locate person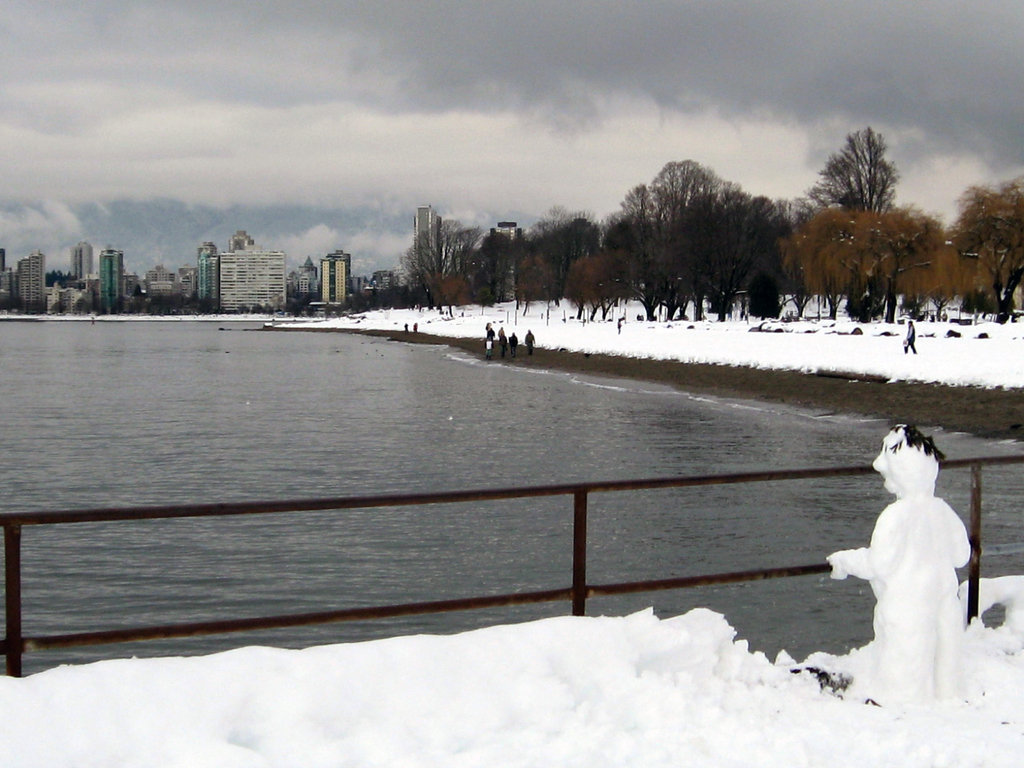
<bbox>796, 387, 977, 703</bbox>
